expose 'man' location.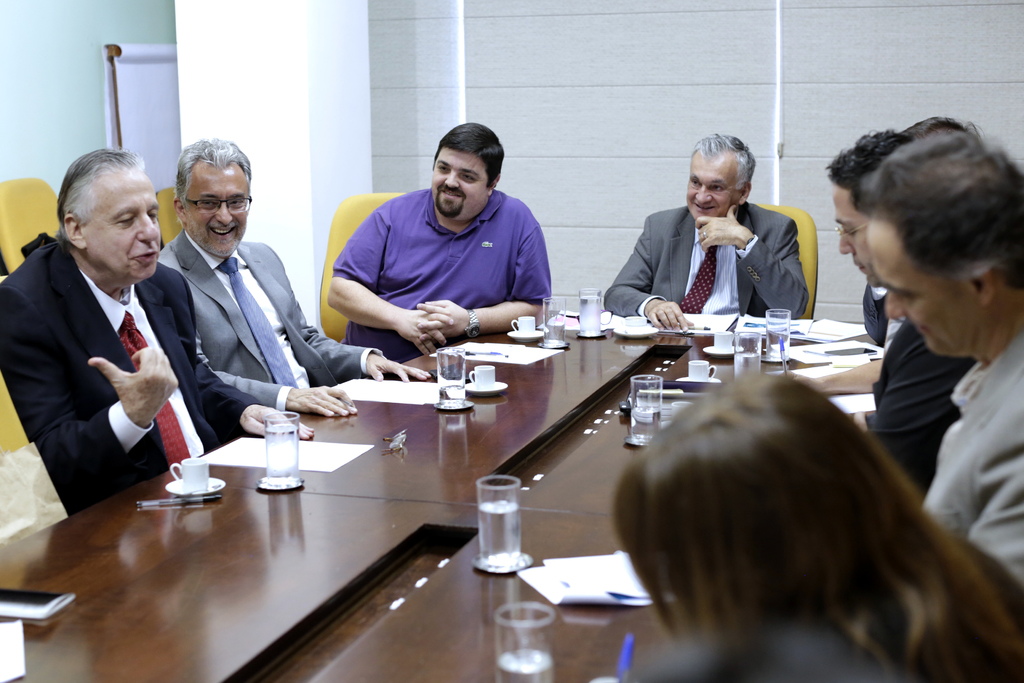
Exposed at 604,128,810,333.
